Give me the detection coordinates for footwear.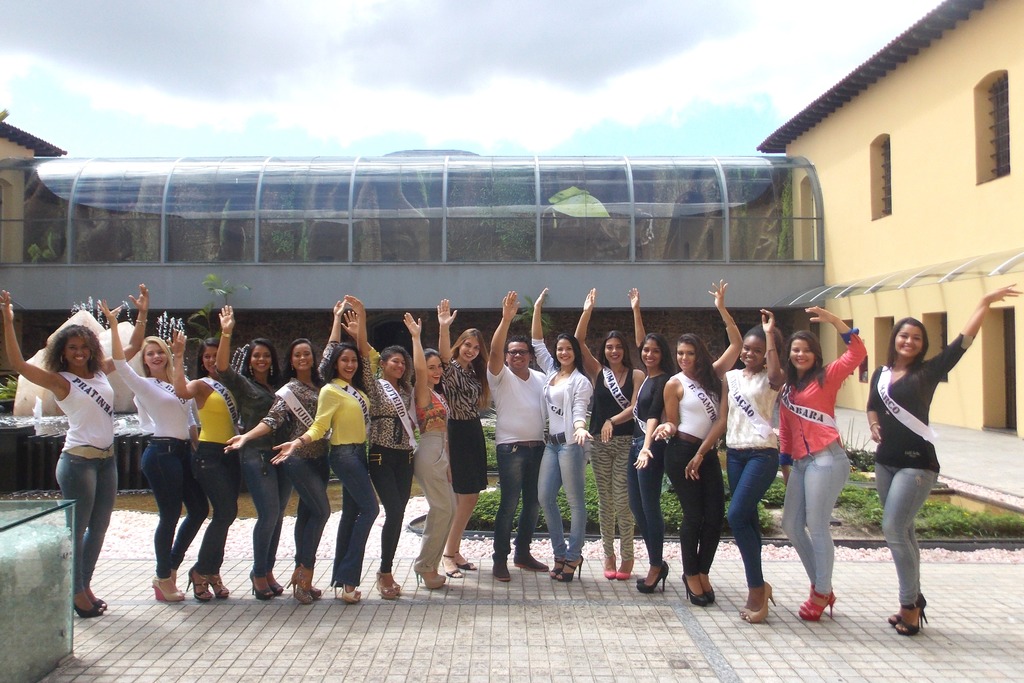
[291, 563, 311, 604].
